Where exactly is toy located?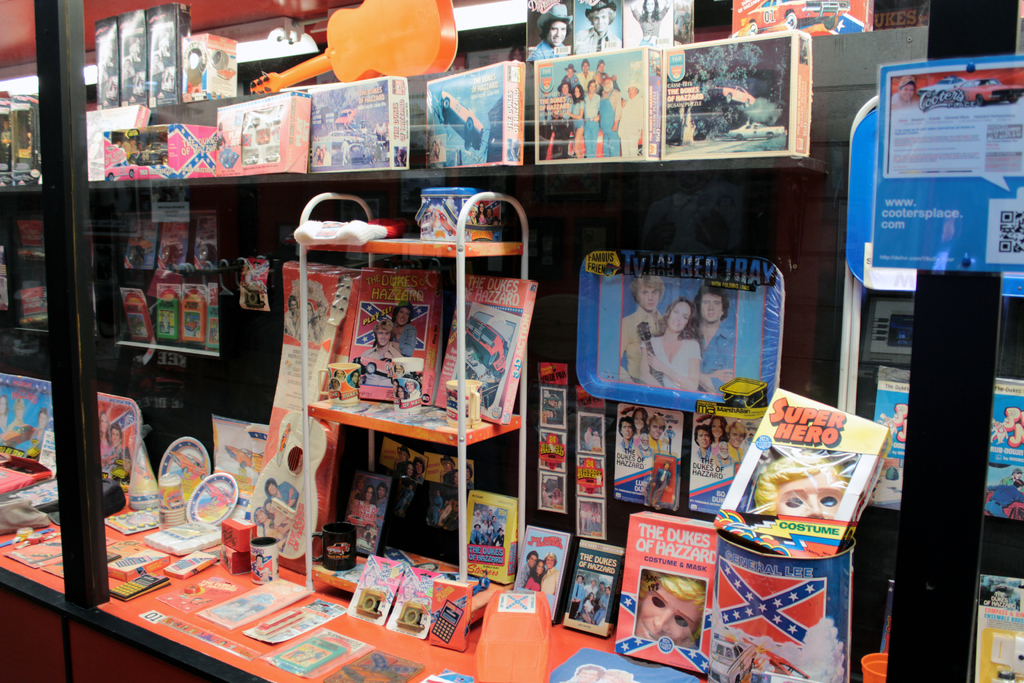
Its bounding box is bbox(0, 424, 35, 445).
